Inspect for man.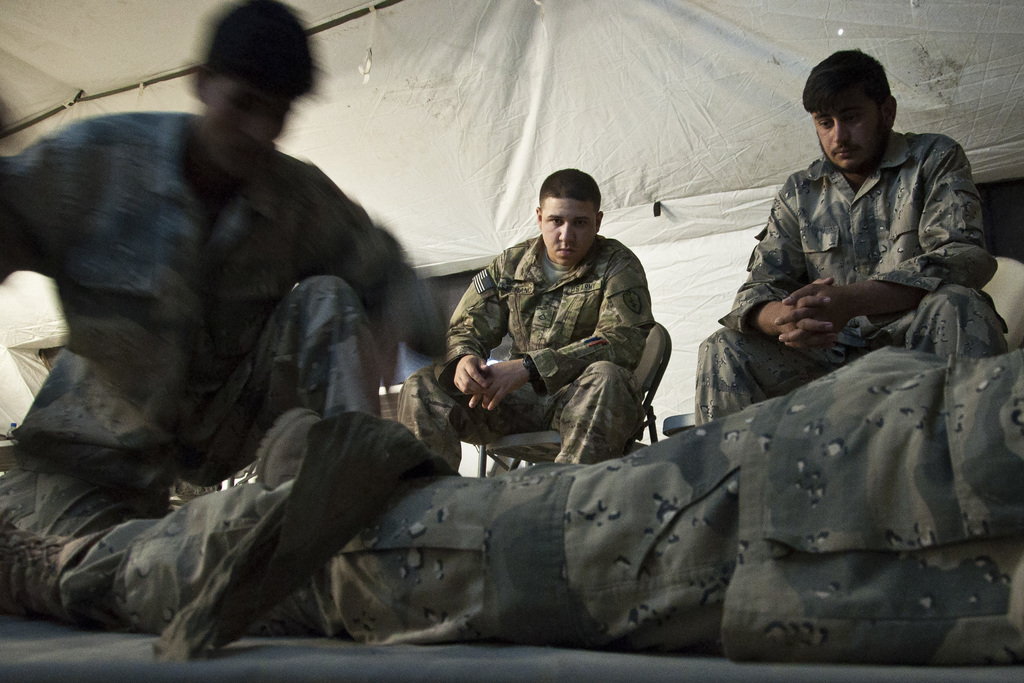
Inspection: (x1=434, y1=161, x2=680, y2=491).
